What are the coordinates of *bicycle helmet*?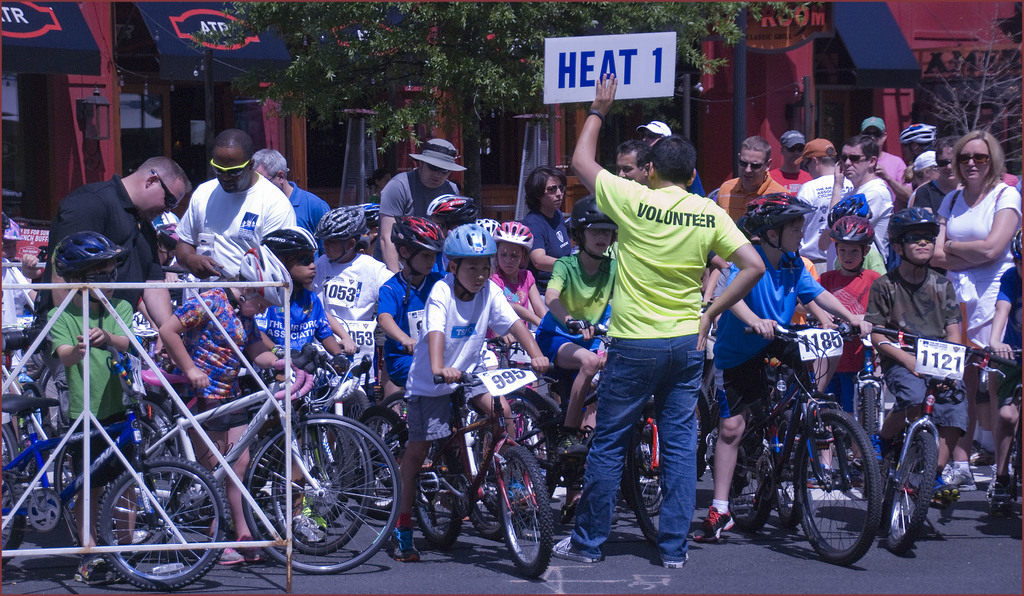
pyautogui.locateOnScreen(50, 227, 135, 272).
